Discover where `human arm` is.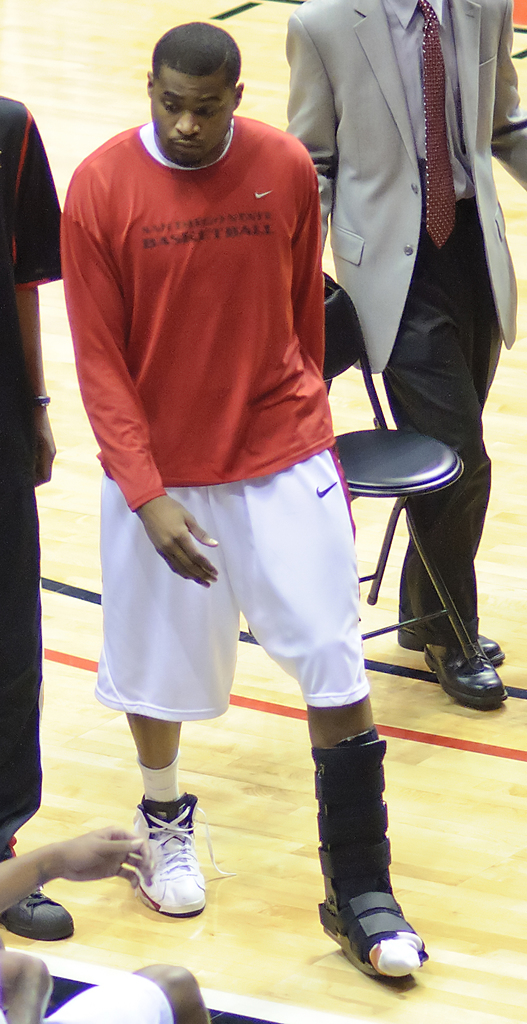
Discovered at (left=487, top=0, right=526, bottom=187).
